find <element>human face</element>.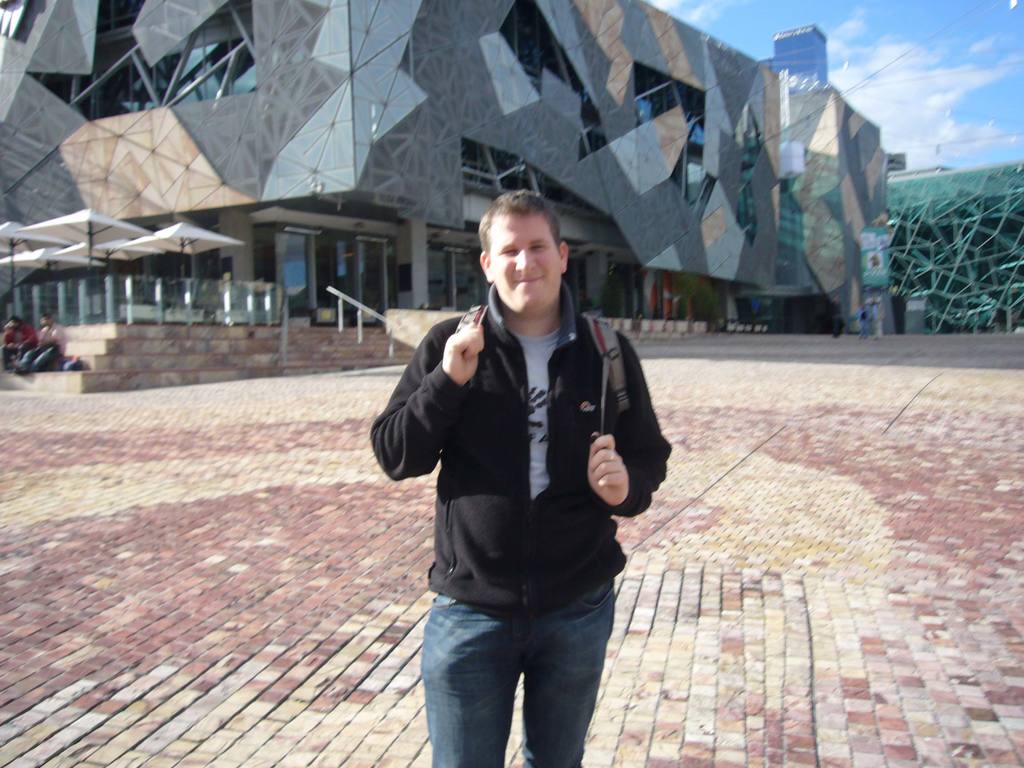
Rect(491, 205, 565, 310).
